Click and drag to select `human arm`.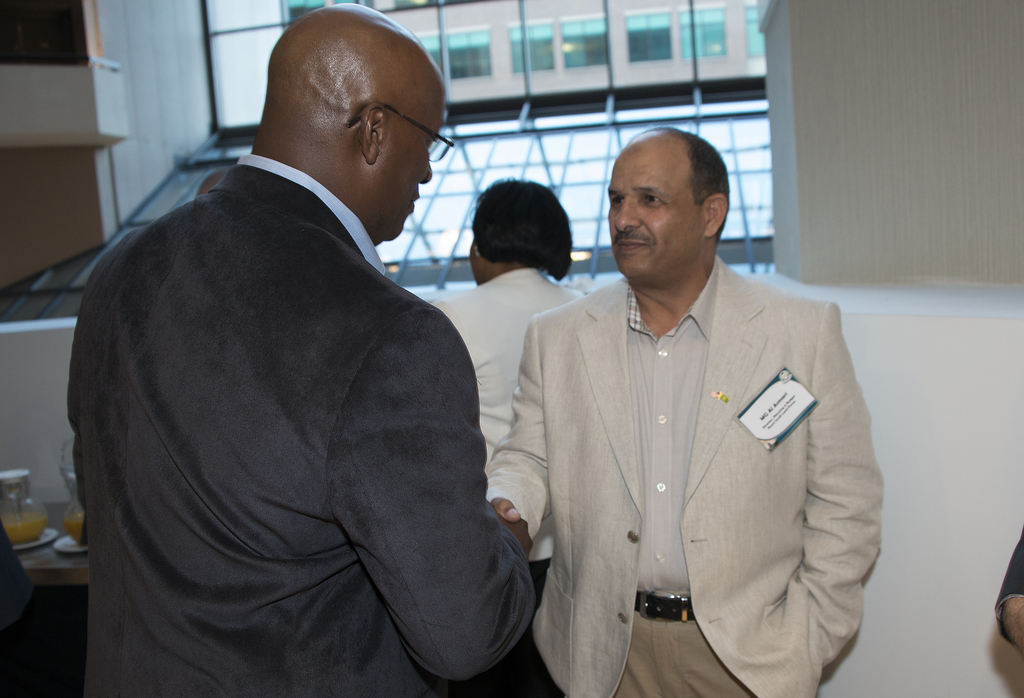
Selection: select_region(483, 329, 556, 535).
